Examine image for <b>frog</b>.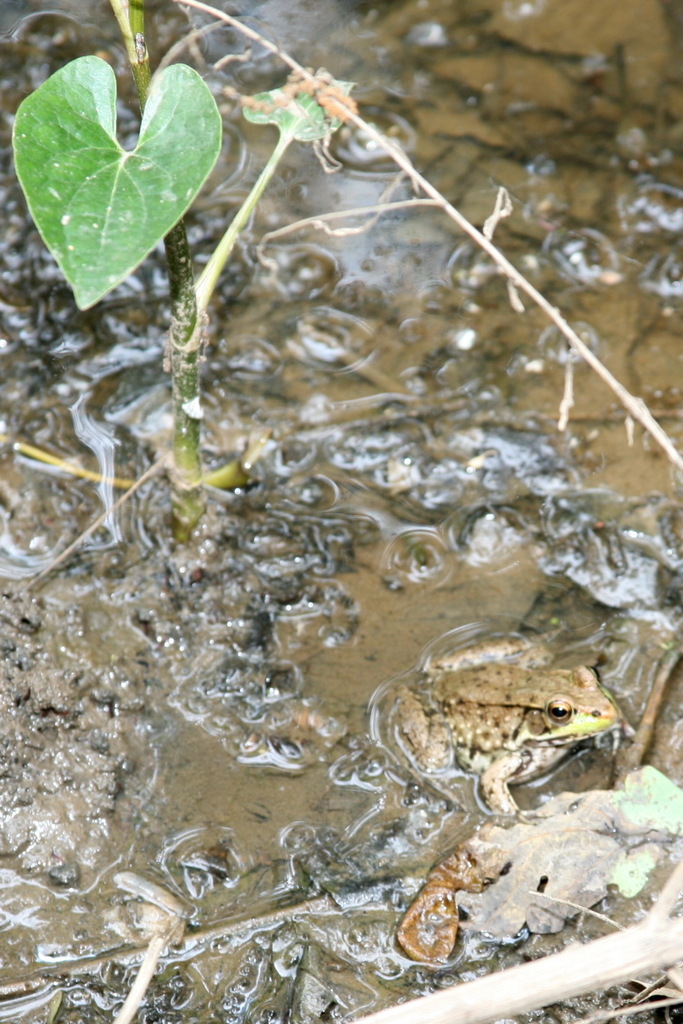
Examination result: x1=385, y1=630, x2=624, y2=822.
